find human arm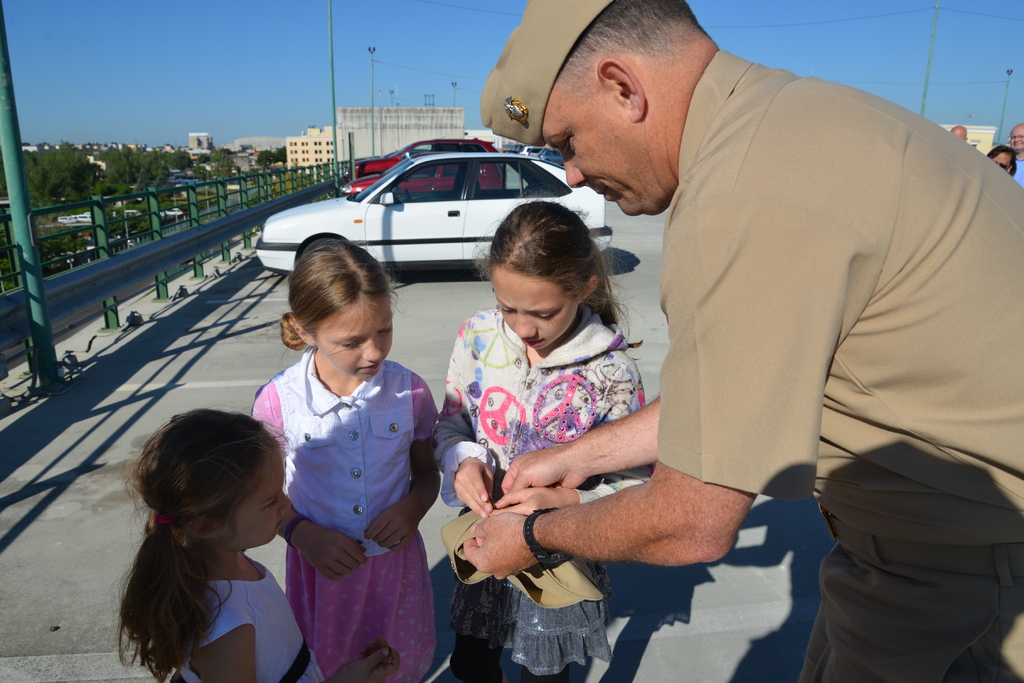
502,363,694,495
